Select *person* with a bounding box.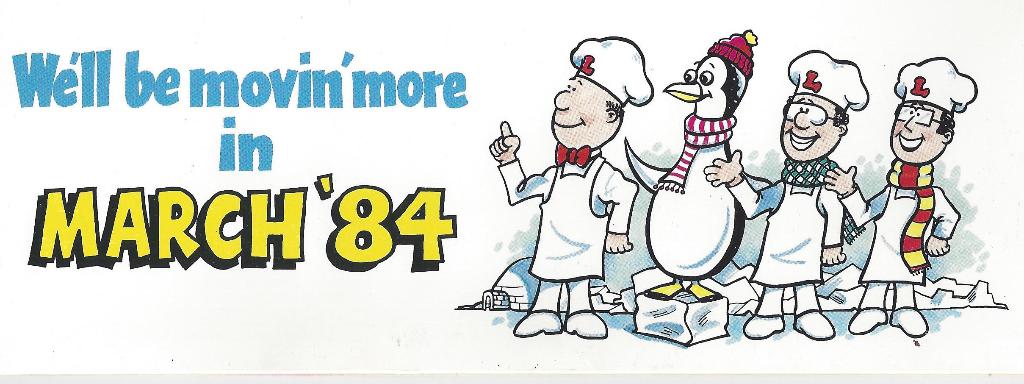
[left=648, top=41, right=770, bottom=301].
